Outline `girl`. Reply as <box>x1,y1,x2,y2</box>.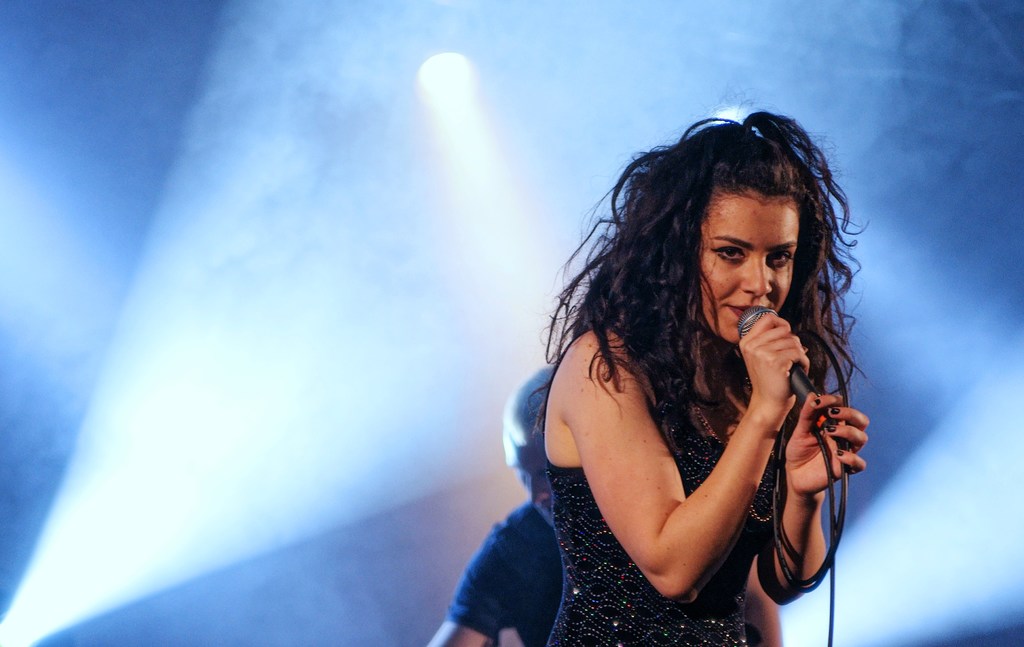
<box>520,106,871,646</box>.
